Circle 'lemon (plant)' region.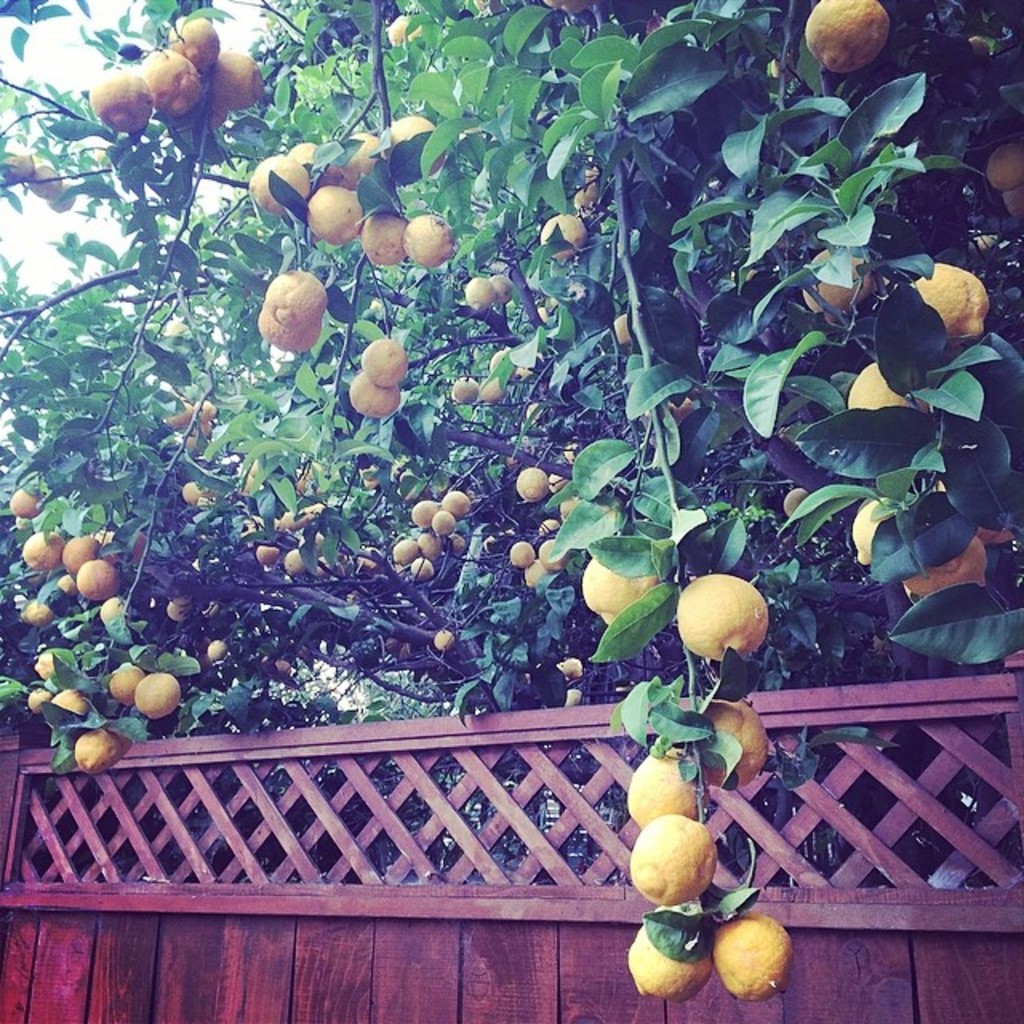
Region: bbox=(624, 747, 696, 829).
